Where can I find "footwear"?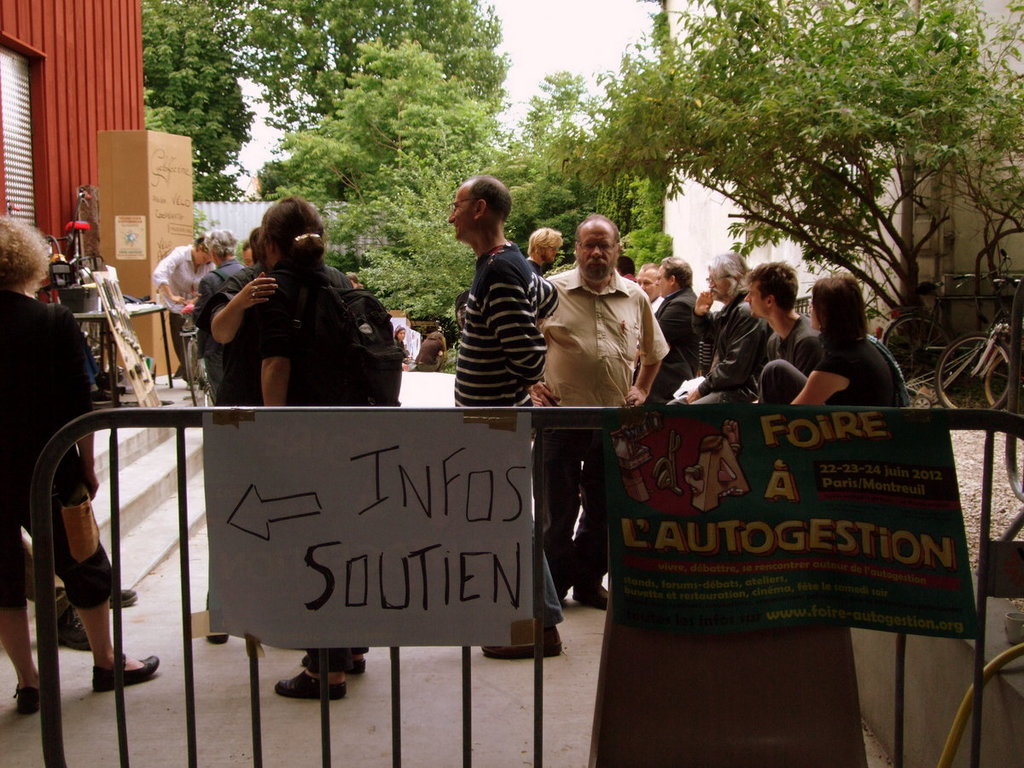
You can find it at locate(483, 622, 561, 655).
